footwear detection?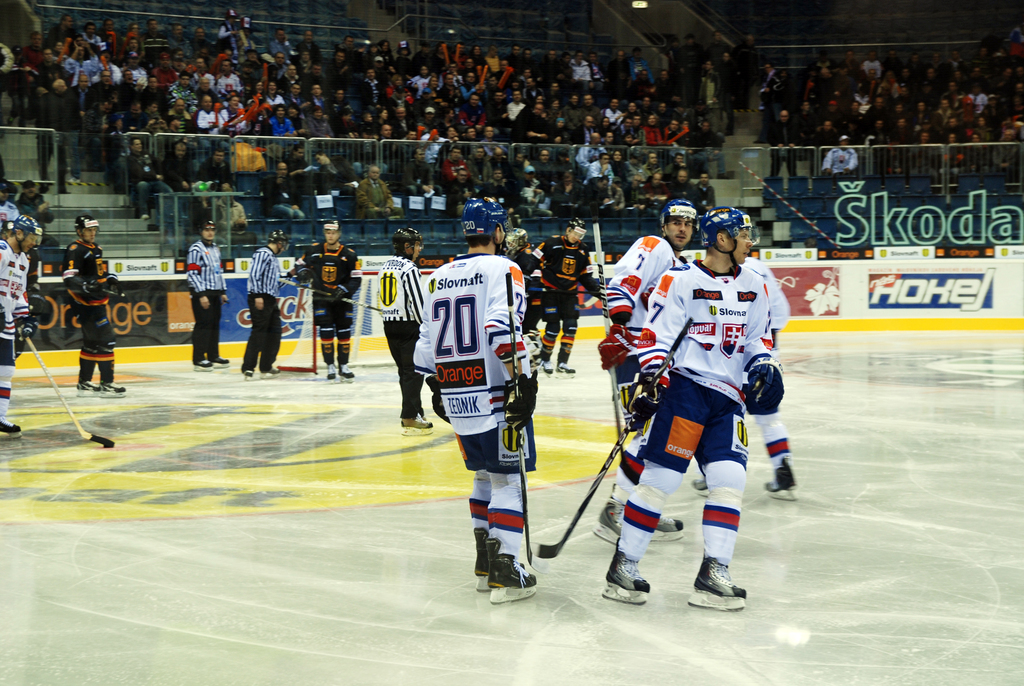
[x1=140, y1=214, x2=147, y2=218]
